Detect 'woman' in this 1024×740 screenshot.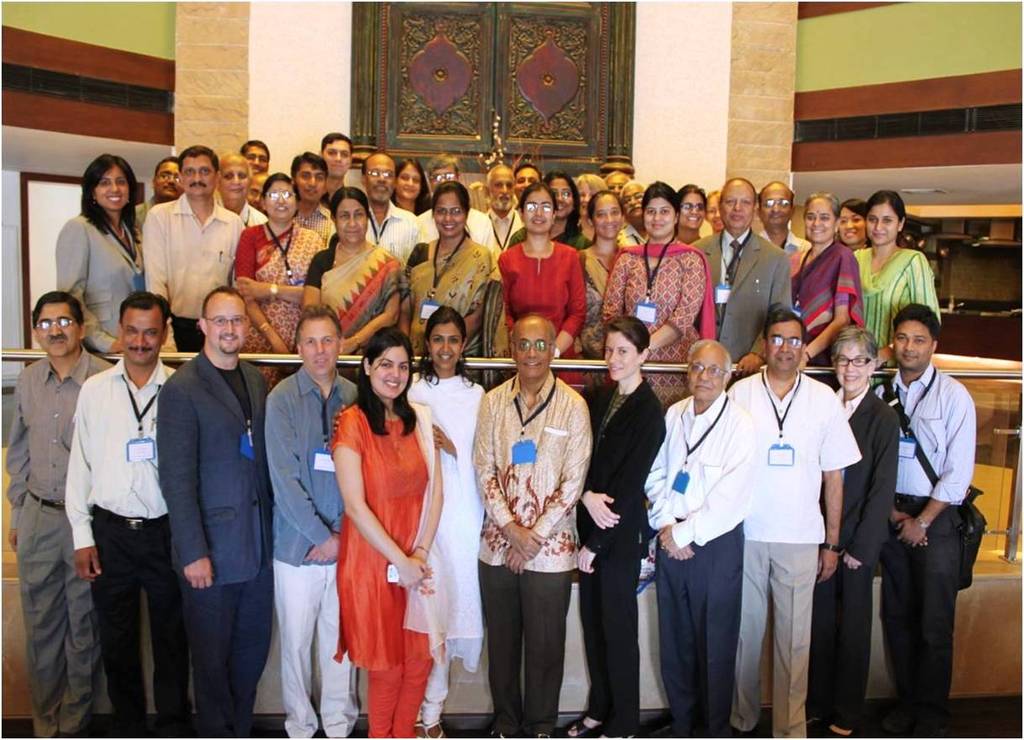
Detection: (left=574, top=171, right=608, bottom=228).
